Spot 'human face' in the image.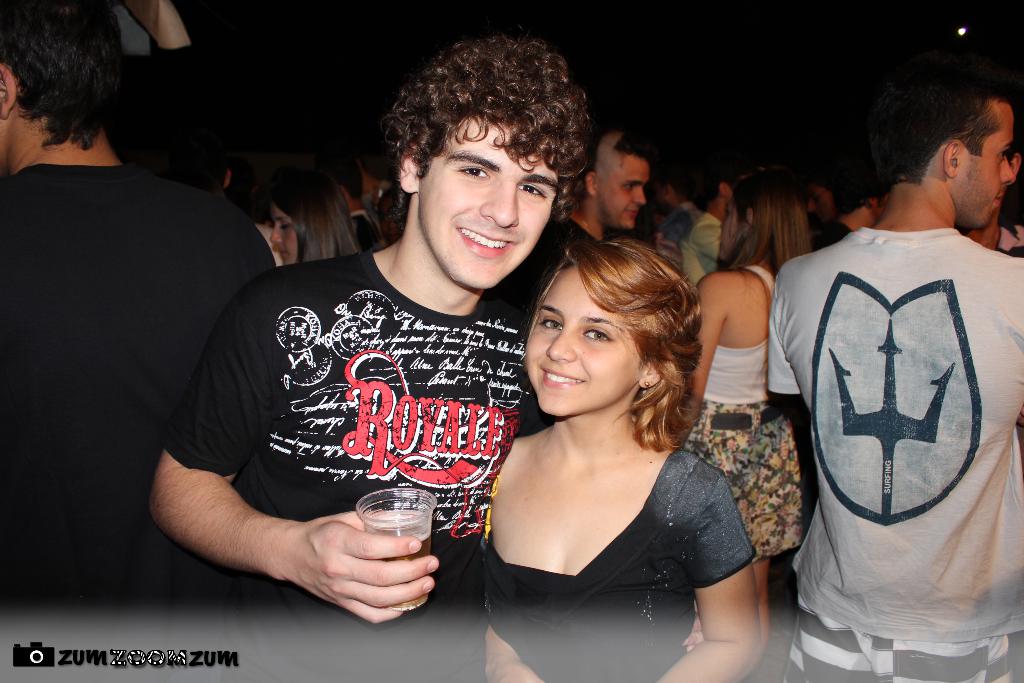
'human face' found at crop(721, 206, 743, 262).
